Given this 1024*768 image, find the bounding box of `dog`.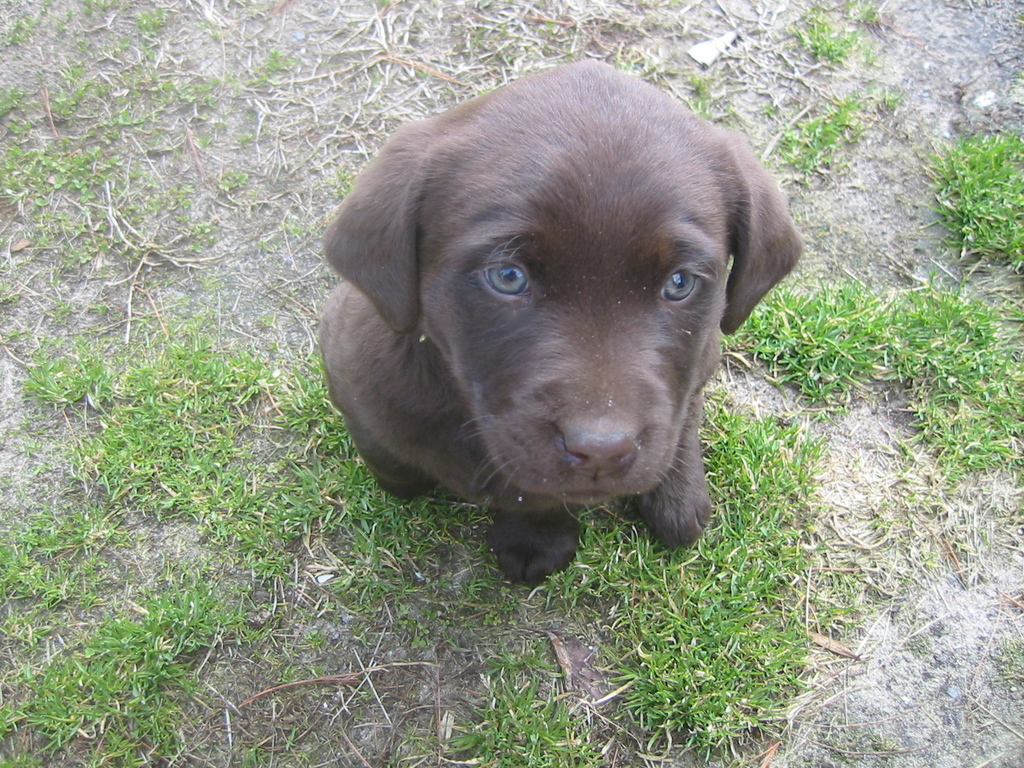
(310,69,808,596).
